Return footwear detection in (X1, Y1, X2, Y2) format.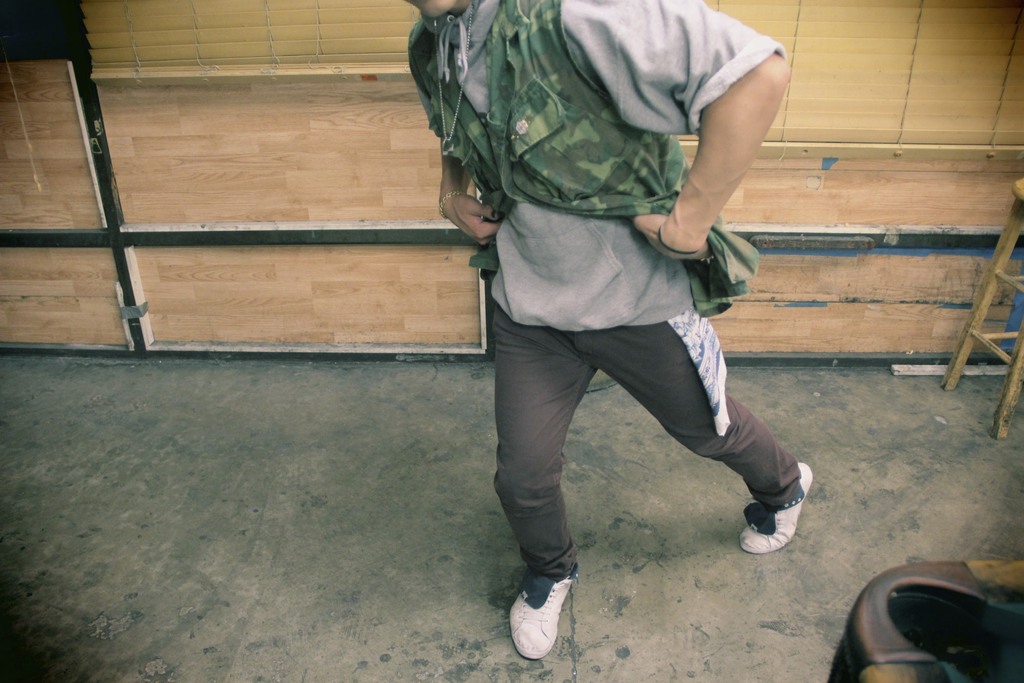
(734, 458, 812, 558).
